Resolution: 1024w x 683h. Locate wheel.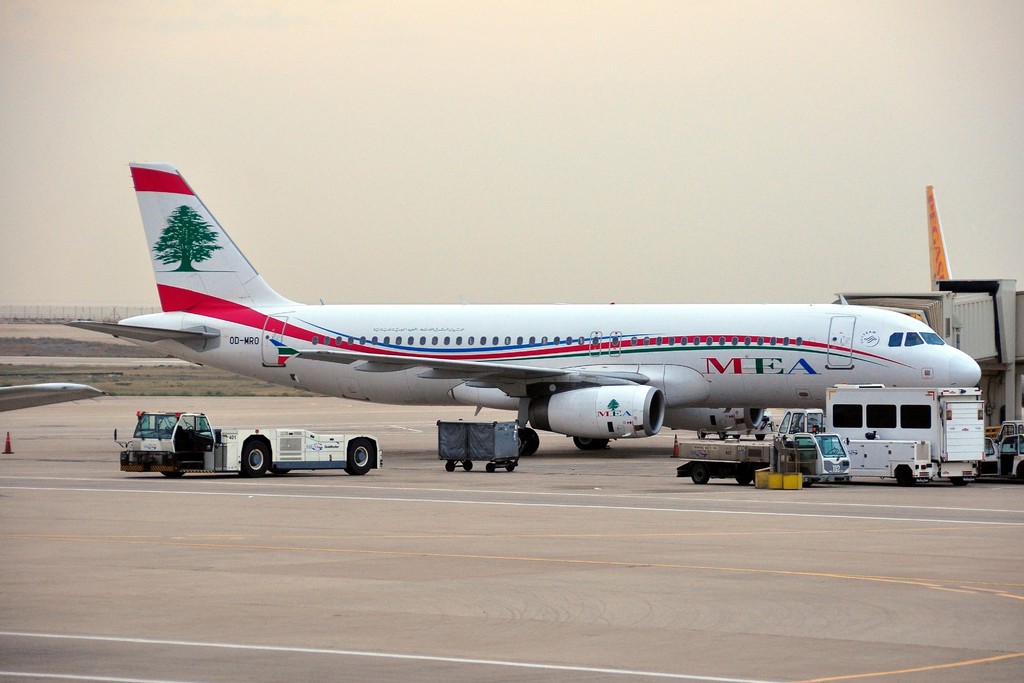
[827,448,838,453].
